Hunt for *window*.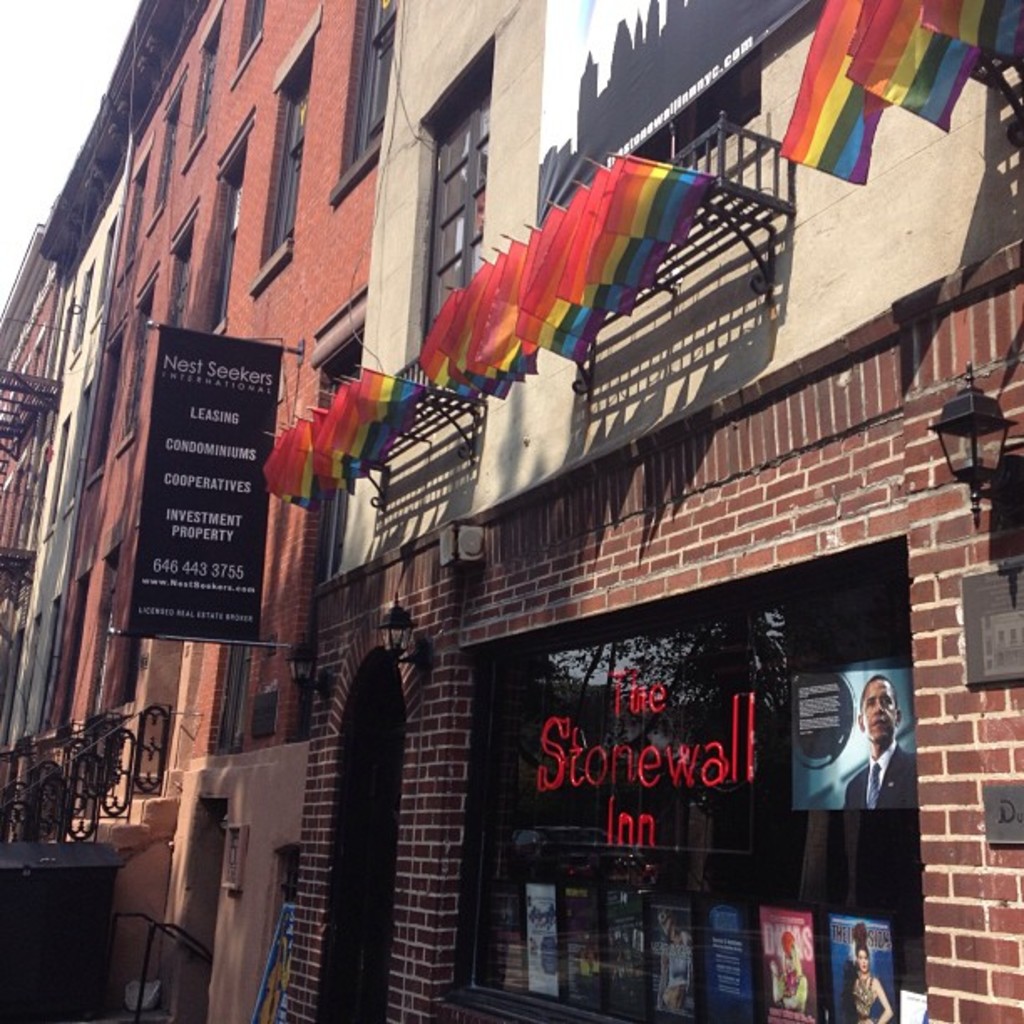
Hunted down at <region>107, 139, 146, 294</region>.
